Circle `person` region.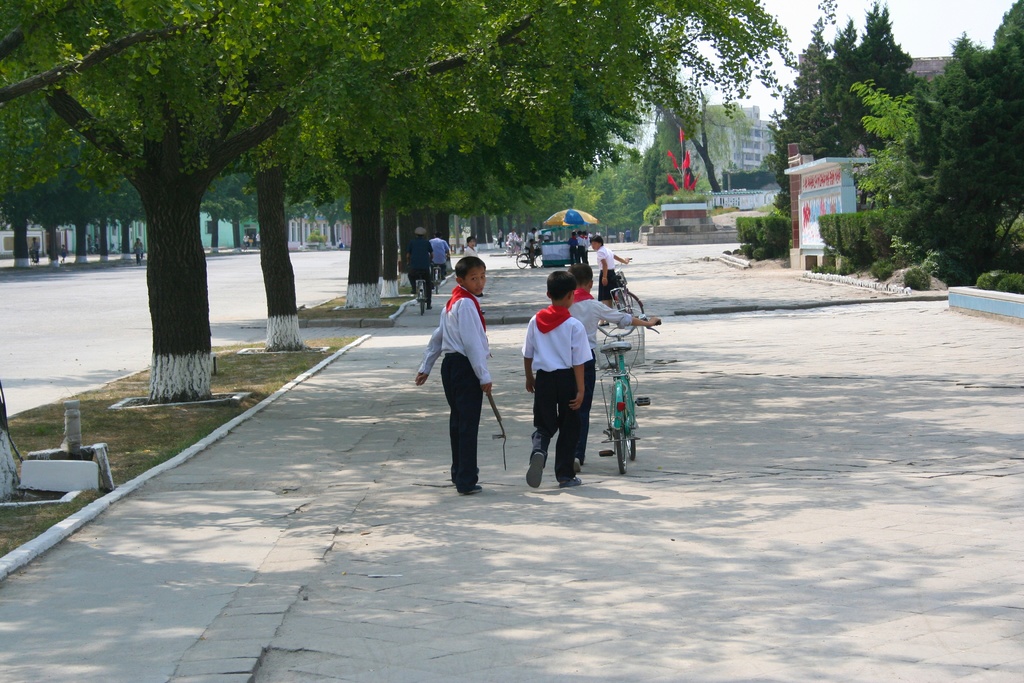
Region: locate(128, 233, 144, 265).
